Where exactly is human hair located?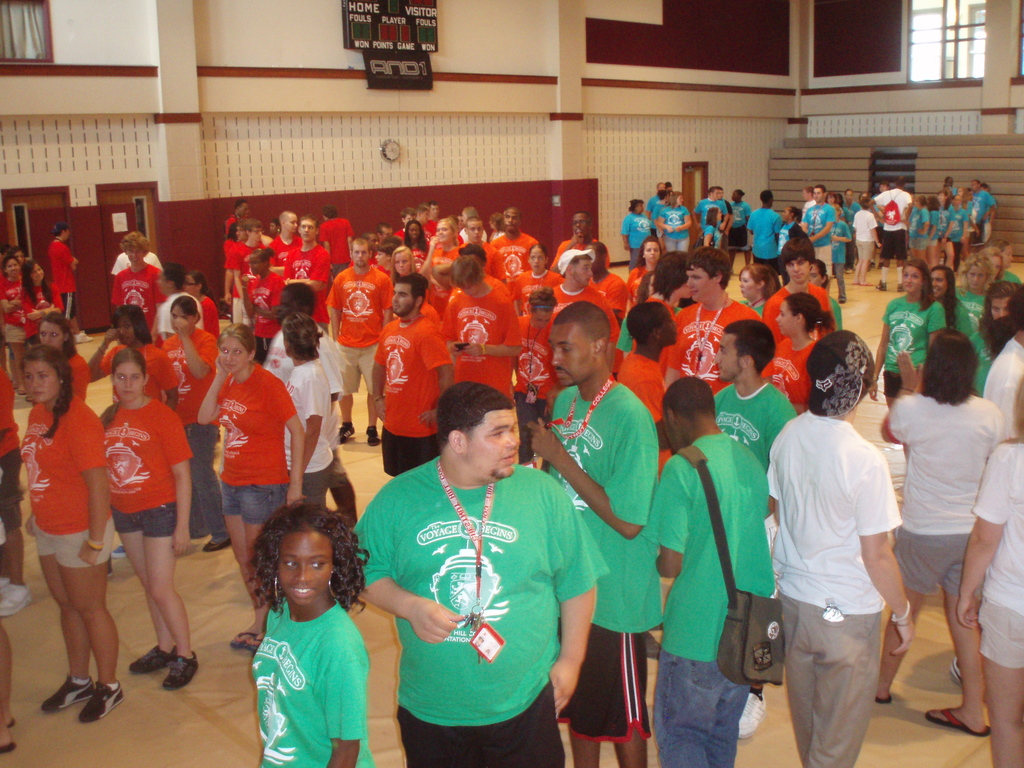
Its bounding box is rect(816, 183, 826, 191).
